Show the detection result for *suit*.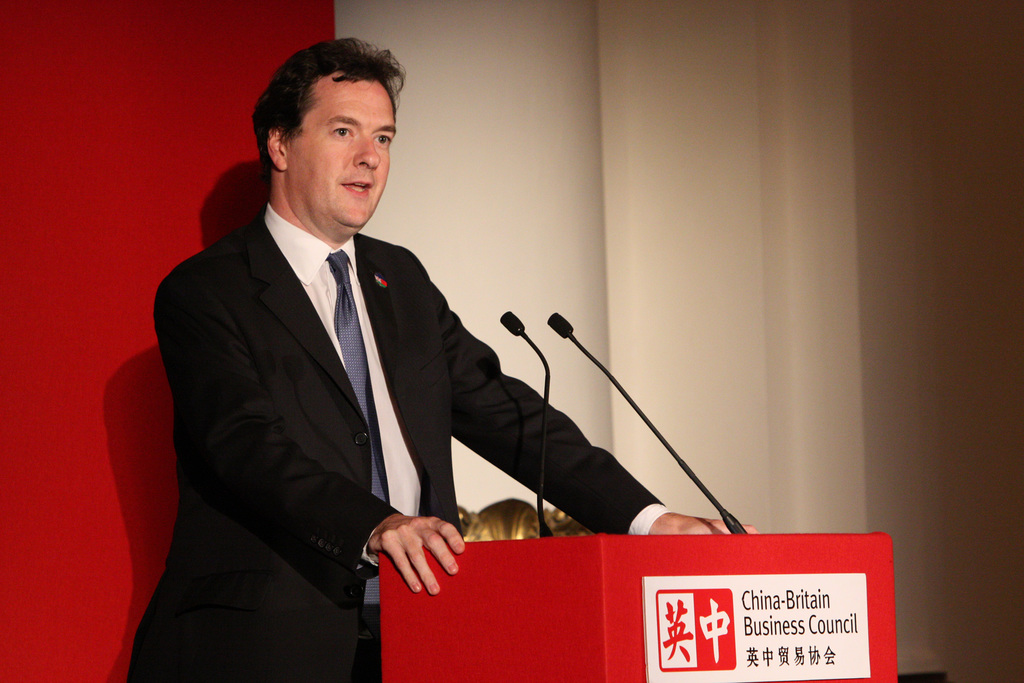
<bbox>135, 112, 578, 652</bbox>.
